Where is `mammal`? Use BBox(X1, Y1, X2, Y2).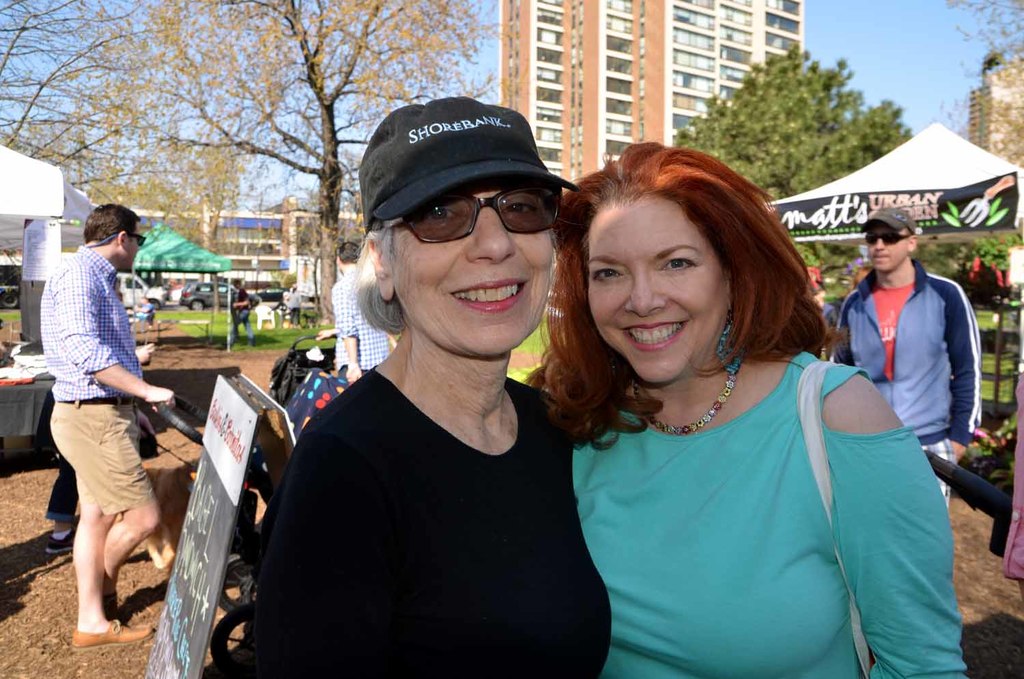
BBox(43, 280, 150, 554).
